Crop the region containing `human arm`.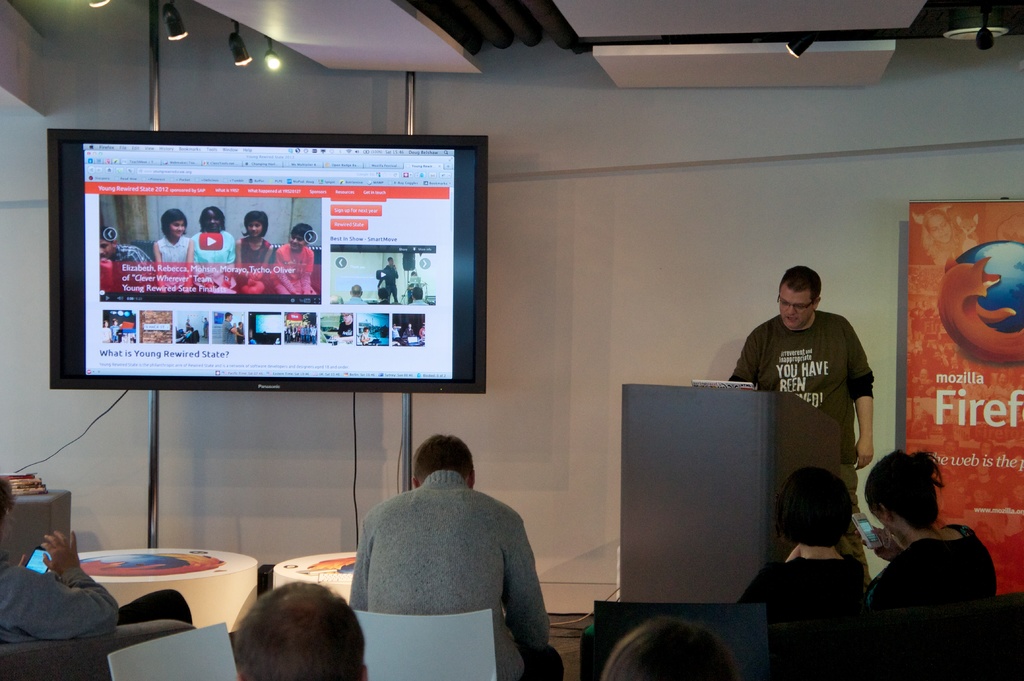
Crop region: select_region(227, 320, 236, 333).
